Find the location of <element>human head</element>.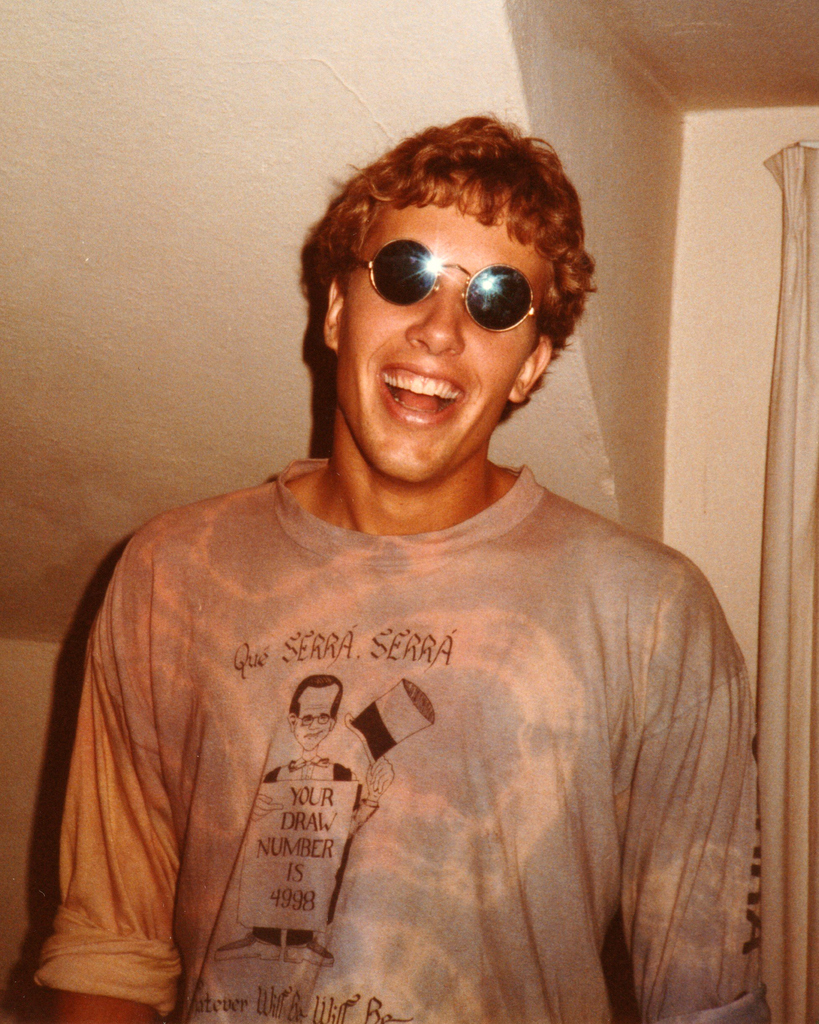
Location: [289, 115, 604, 472].
